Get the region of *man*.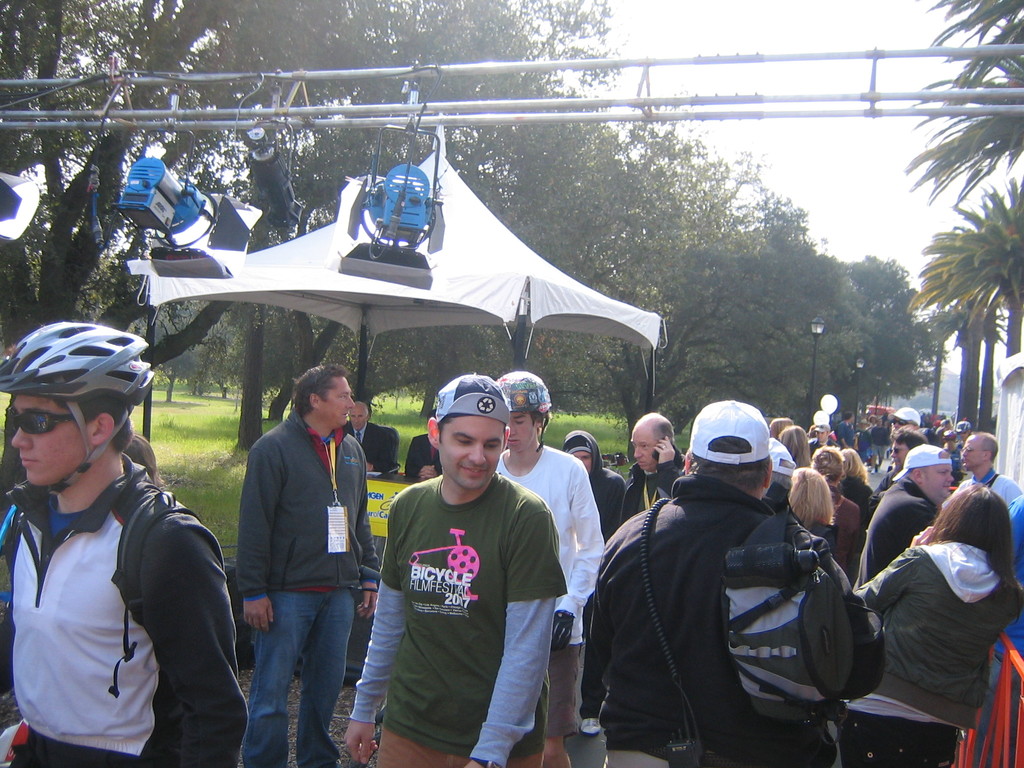
[left=230, top=359, right=382, bottom=767].
